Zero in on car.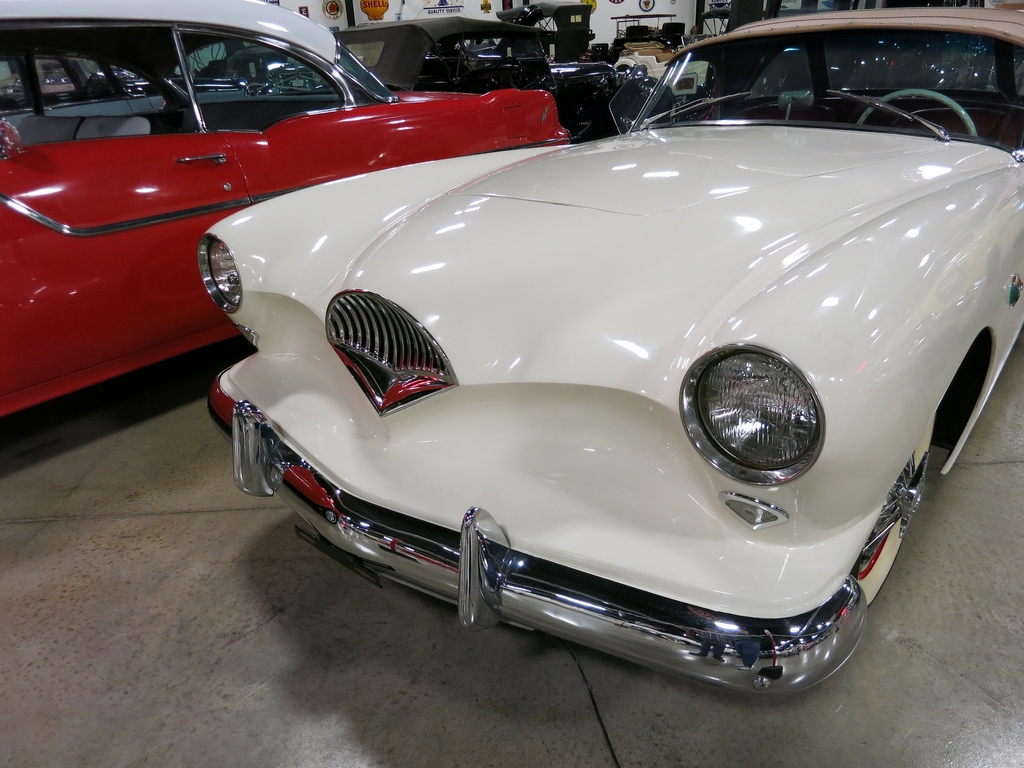
Zeroed in: 202,4,1023,695.
